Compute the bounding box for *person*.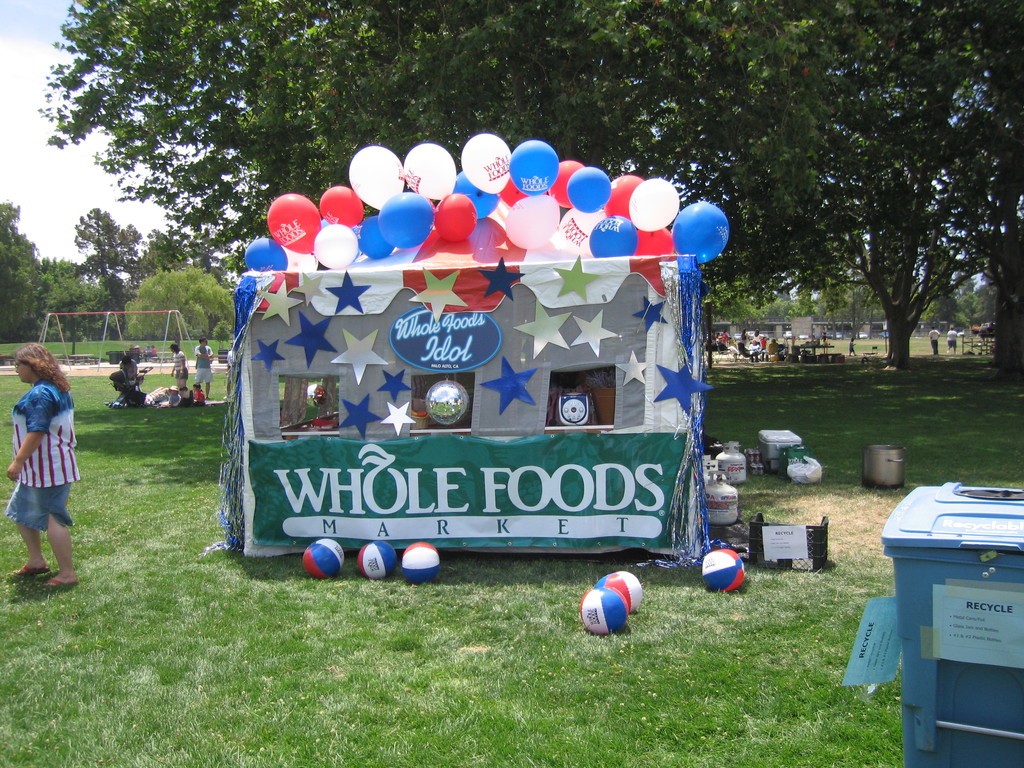
region(170, 348, 189, 396).
